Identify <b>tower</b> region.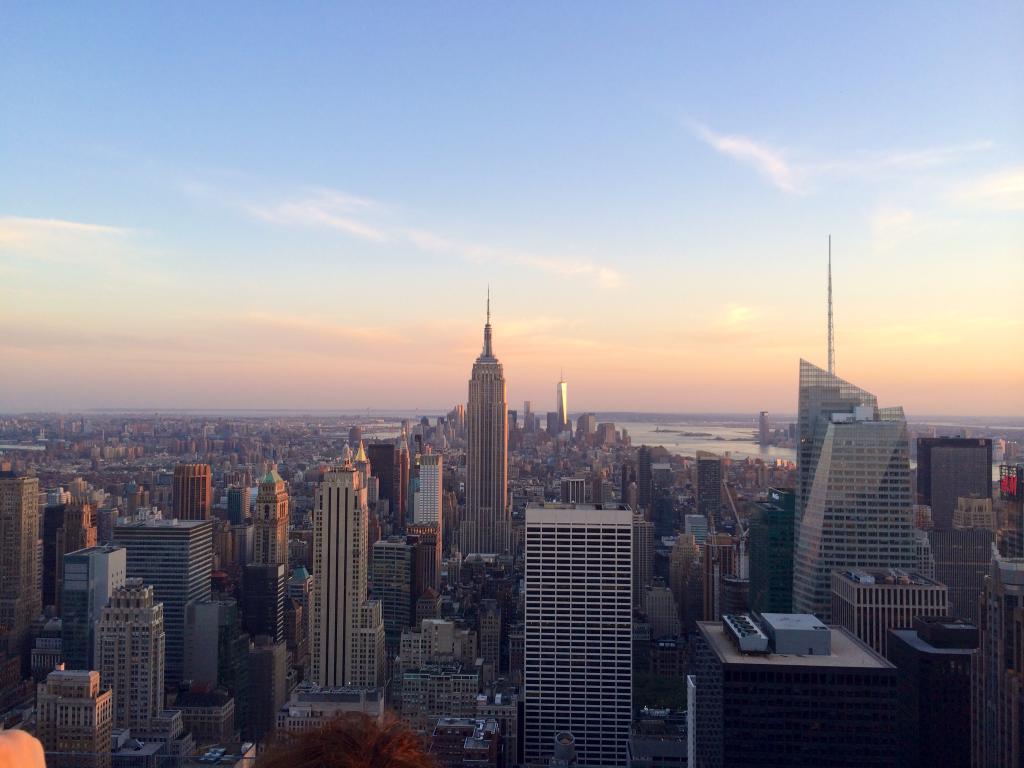
Region: (x1=554, y1=473, x2=596, y2=508).
